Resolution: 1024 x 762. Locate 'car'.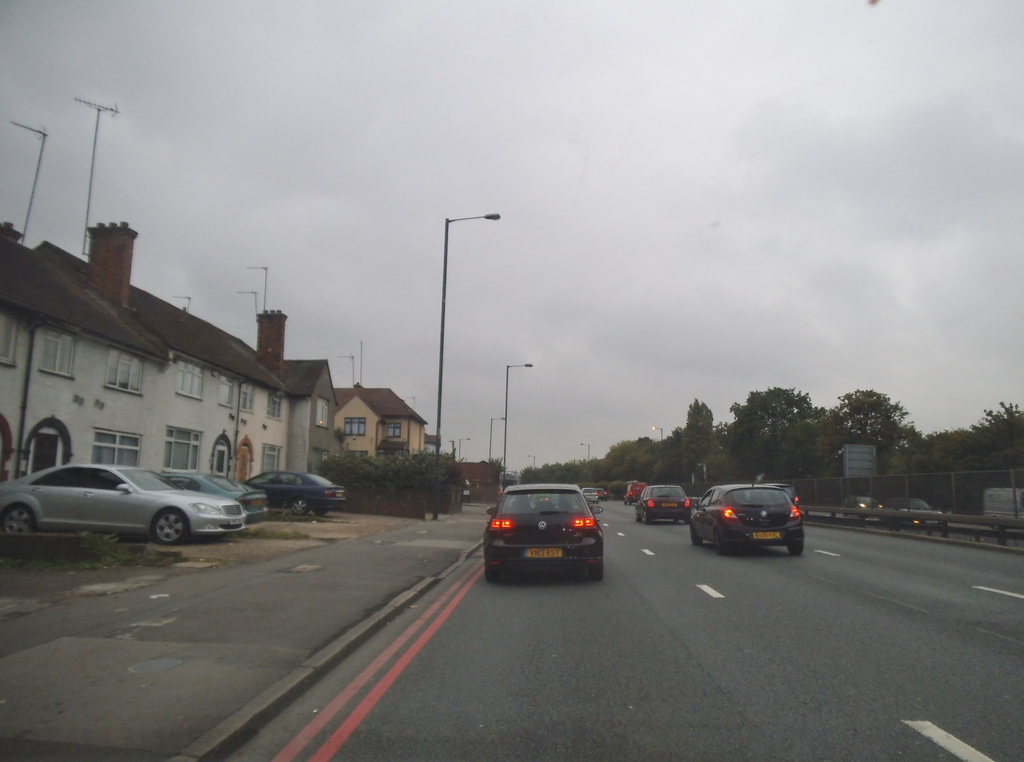
626,480,643,503.
